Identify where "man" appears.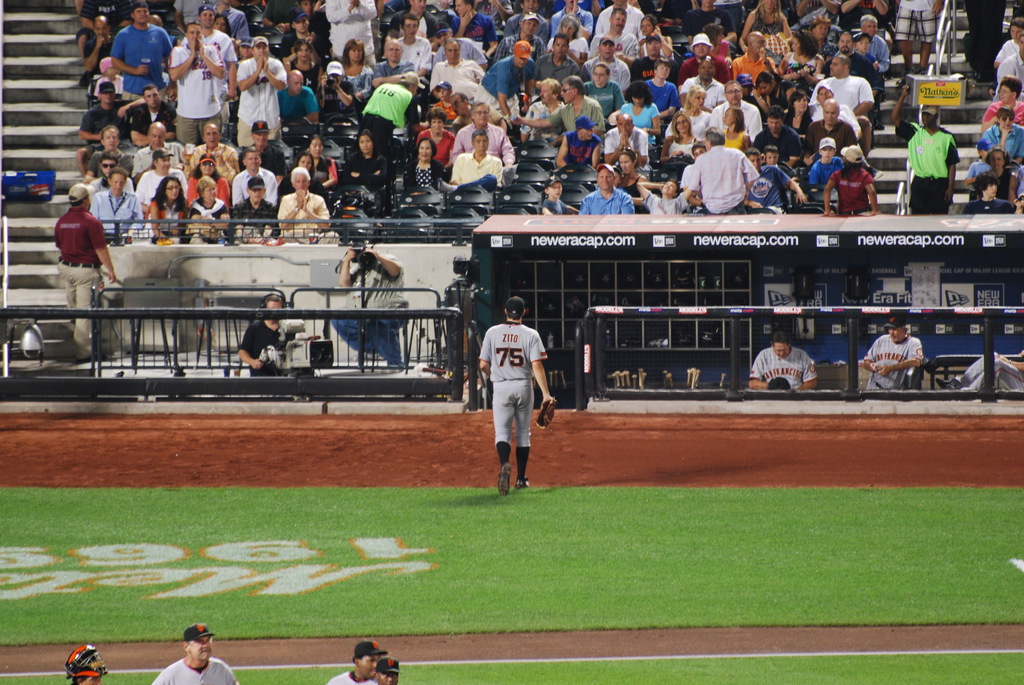
Appears at box(678, 57, 728, 111).
